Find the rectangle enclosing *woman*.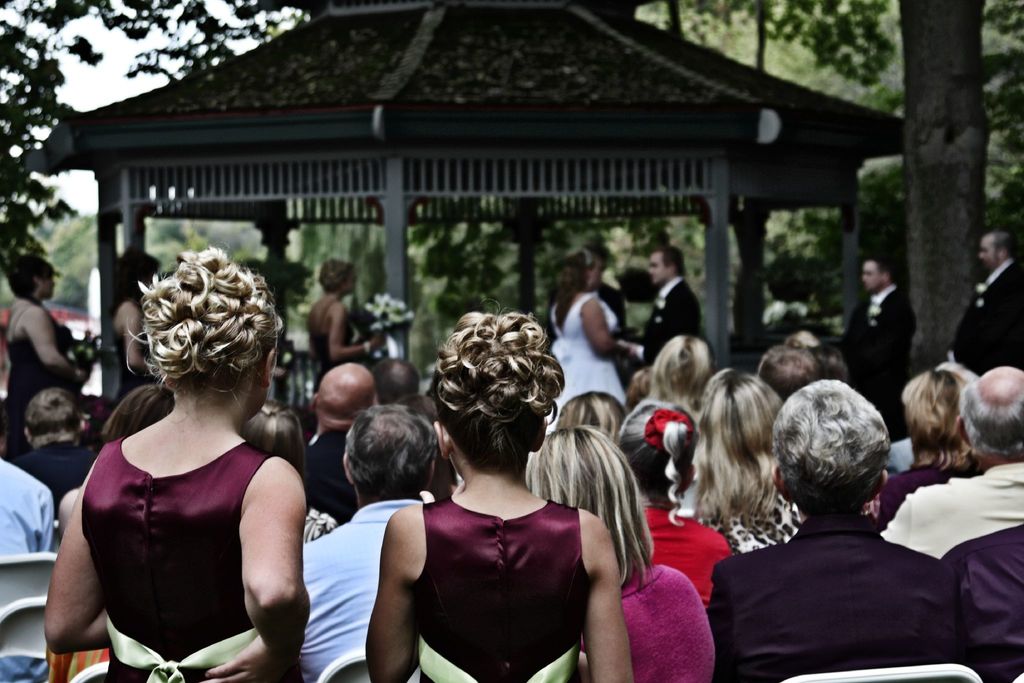
region(547, 248, 645, 437).
